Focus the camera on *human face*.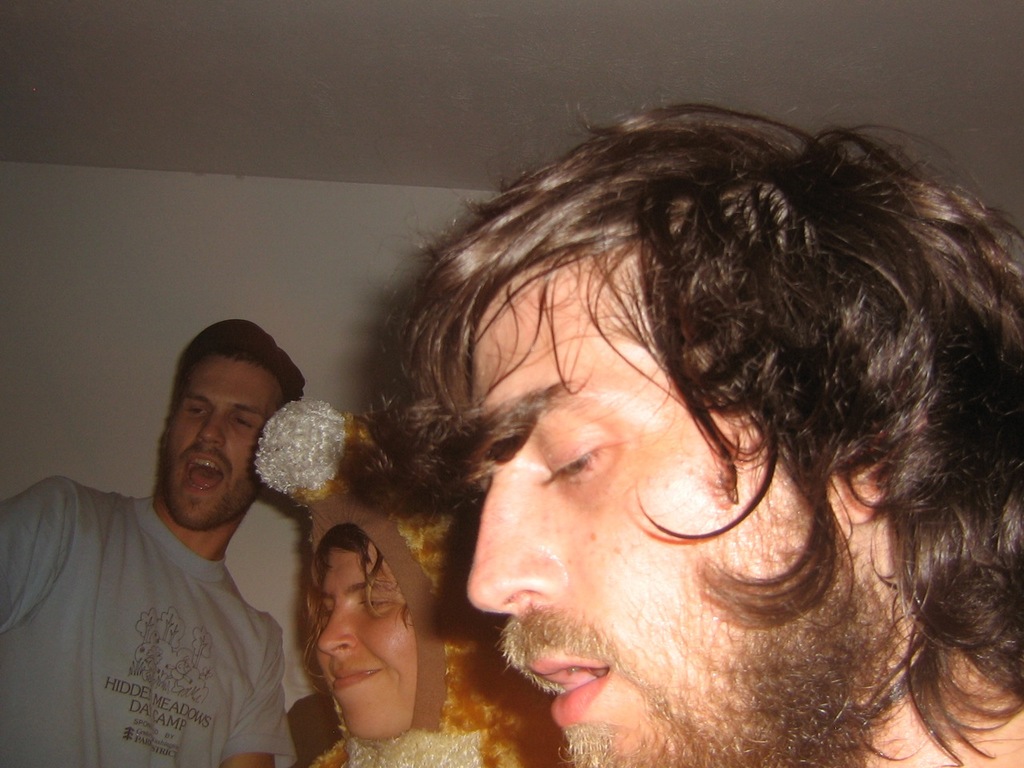
Focus region: {"left": 315, "top": 537, "right": 419, "bottom": 749}.
